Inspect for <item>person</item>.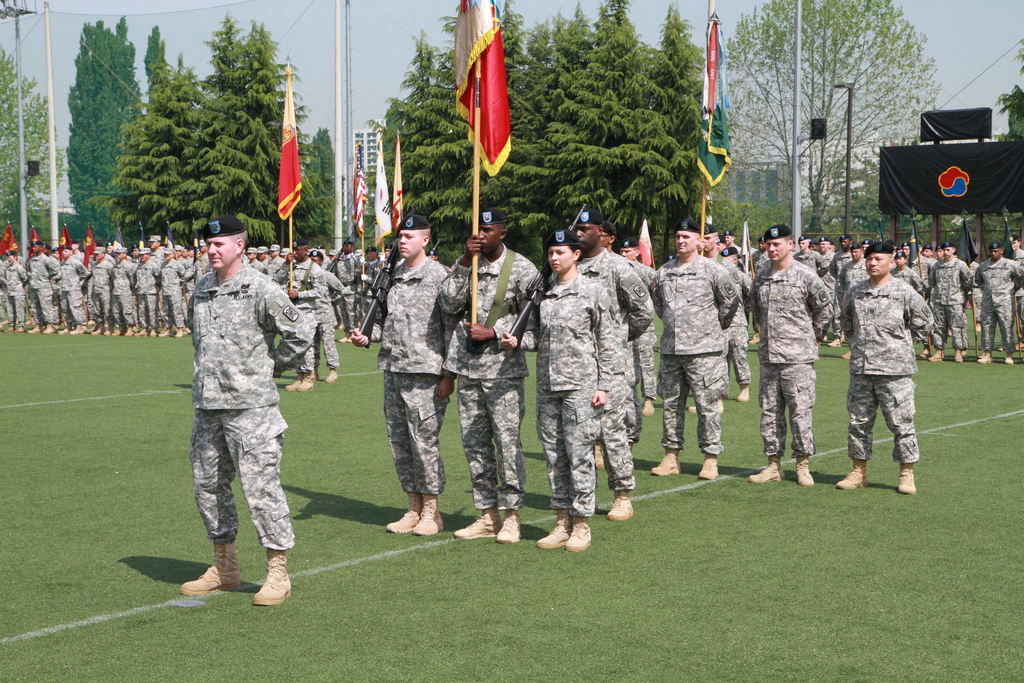
Inspection: bbox(756, 233, 776, 269).
